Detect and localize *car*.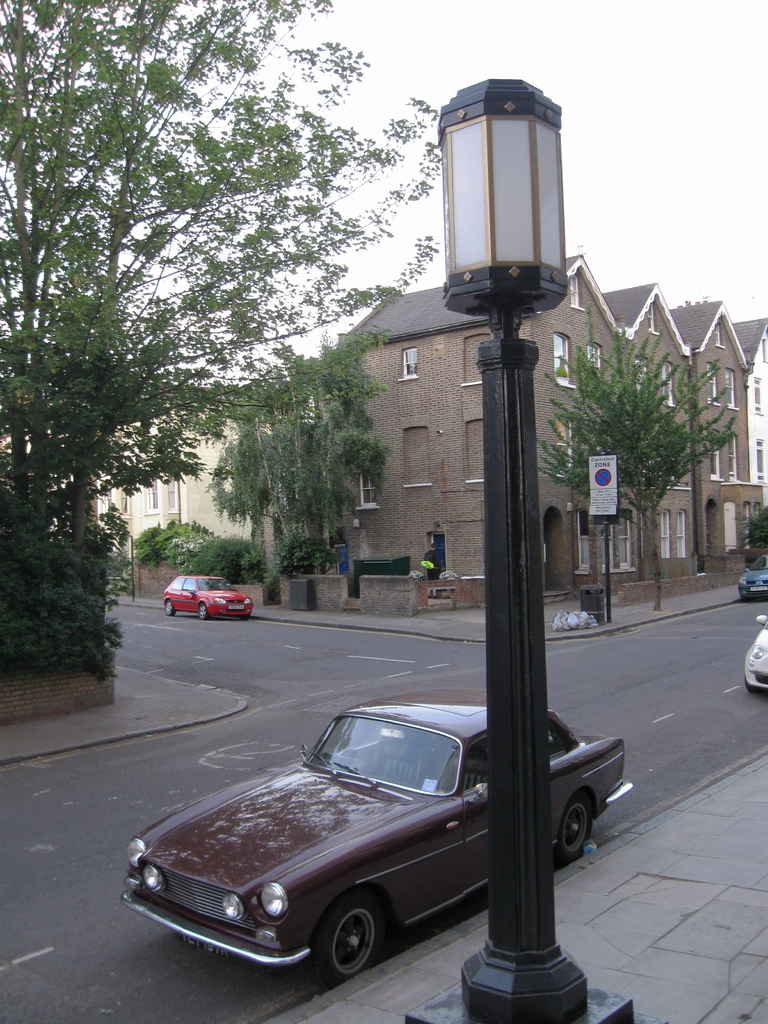
Localized at 138:684:611:986.
